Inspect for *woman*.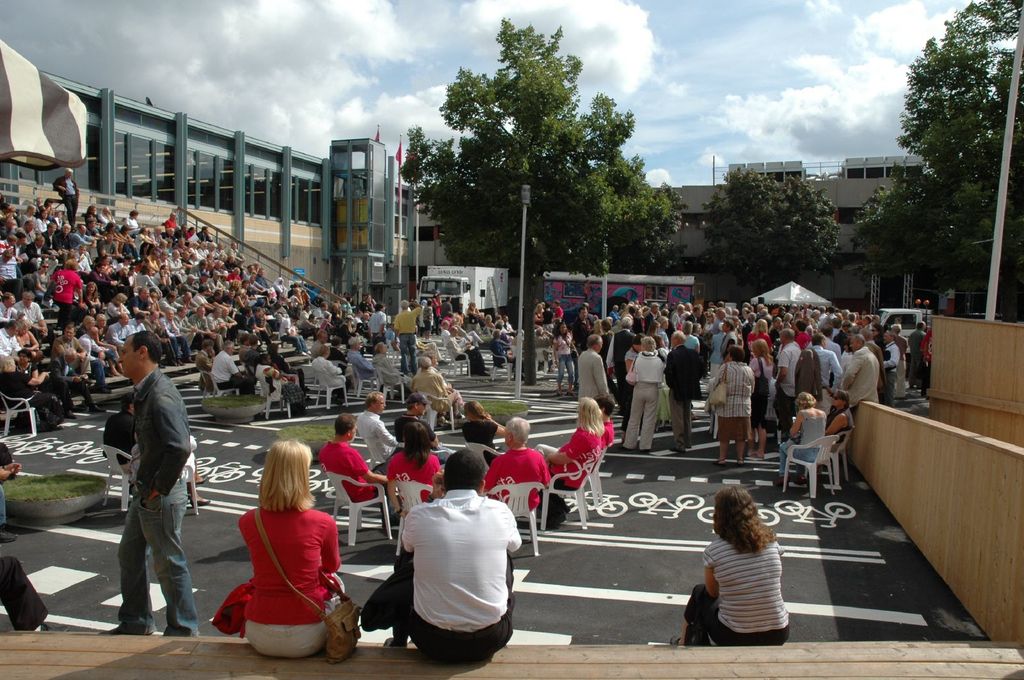
Inspection: 12, 347, 37, 376.
